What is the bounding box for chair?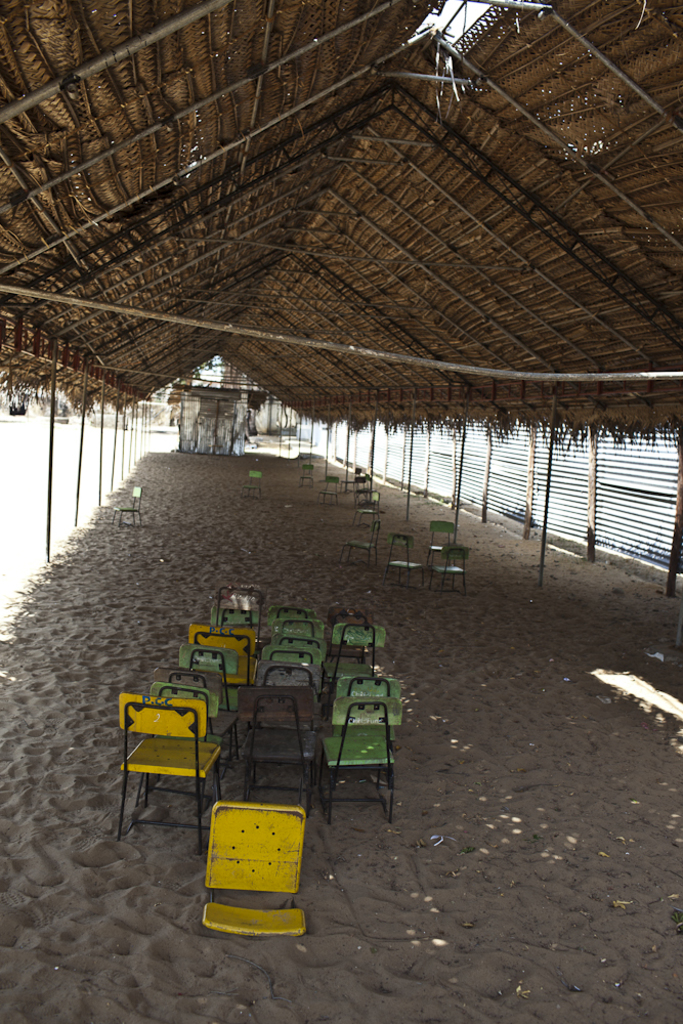
bbox(236, 687, 321, 812).
